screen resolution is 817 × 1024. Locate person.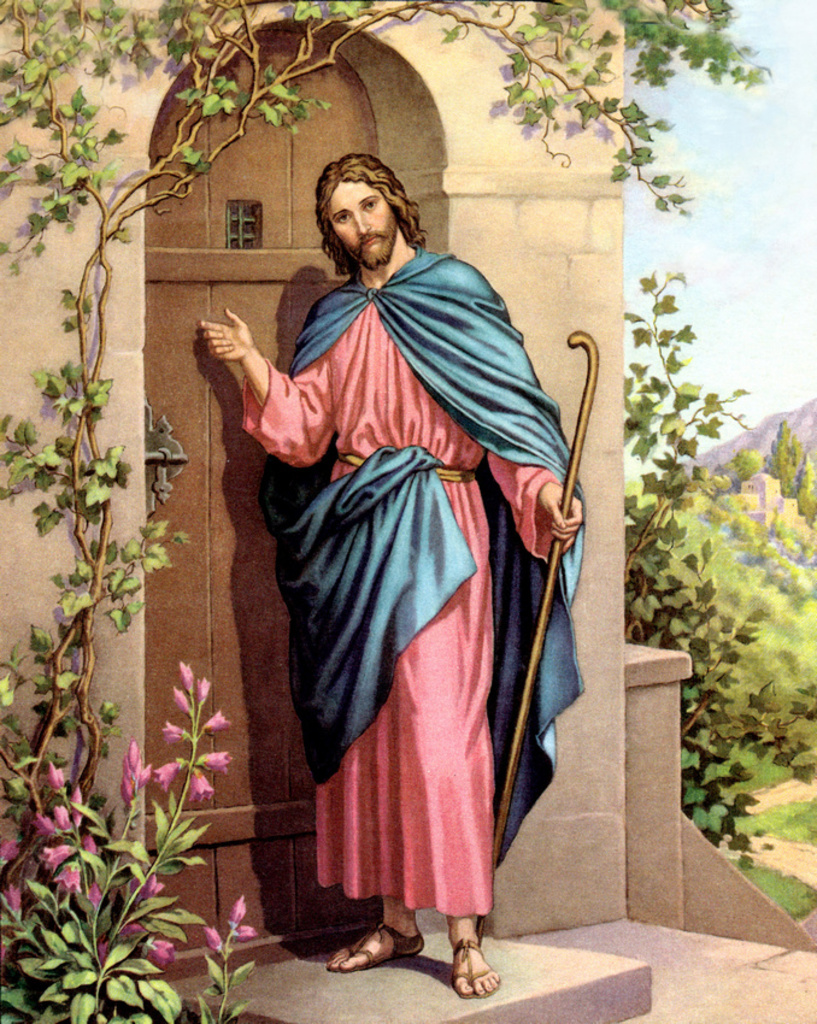
{"left": 188, "top": 140, "right": 581, "bottom": 997}.
